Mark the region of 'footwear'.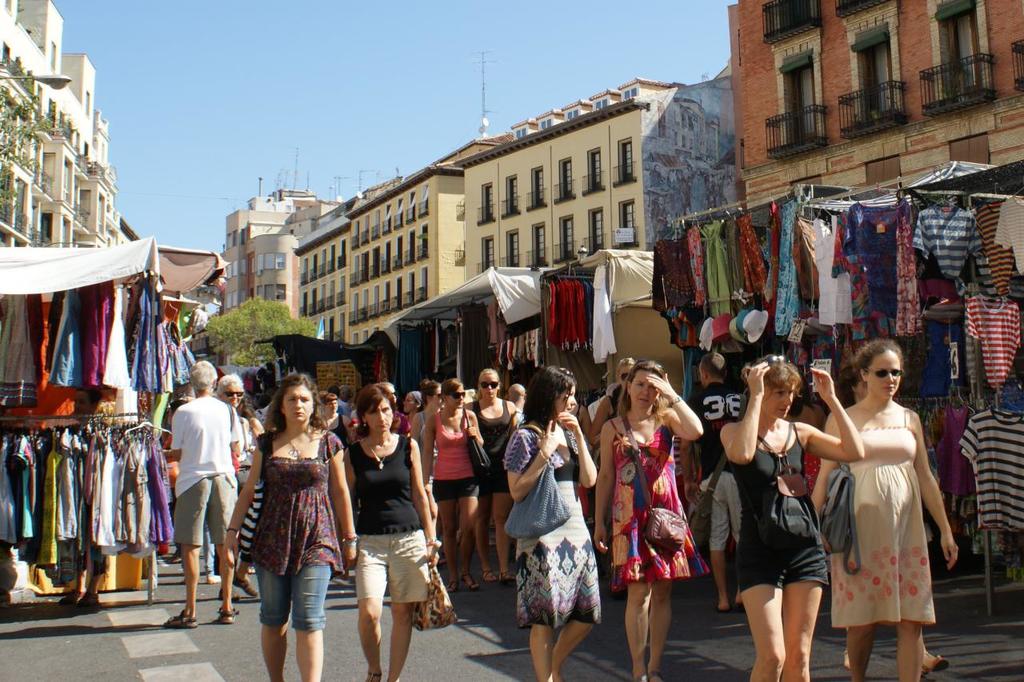
Region: (918, 652, 953, 680).
